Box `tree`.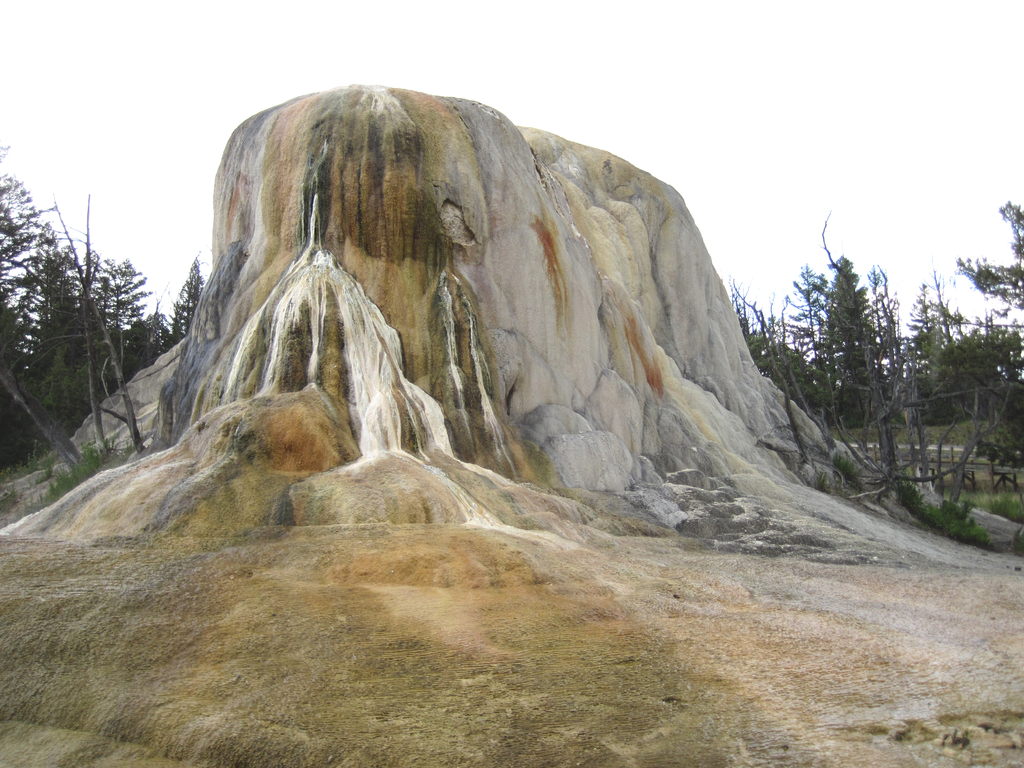
23 232 88 348.
